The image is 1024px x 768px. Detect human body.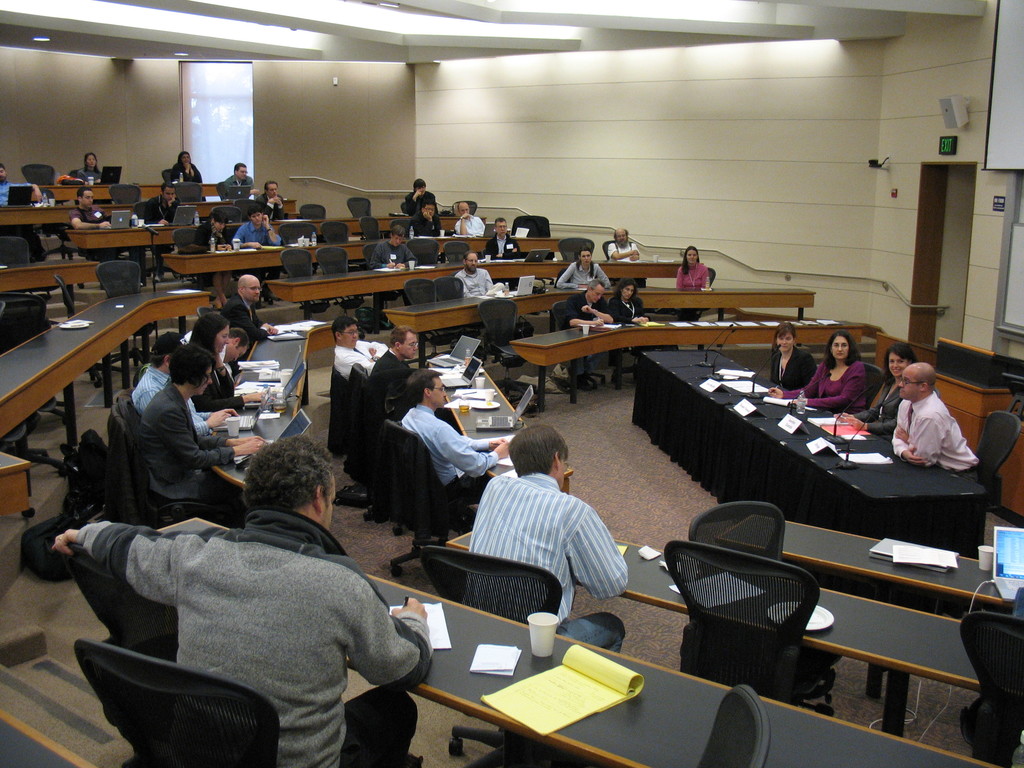
Detection: pyautogui.locateOnScreen(483, 236, 520, 262).
